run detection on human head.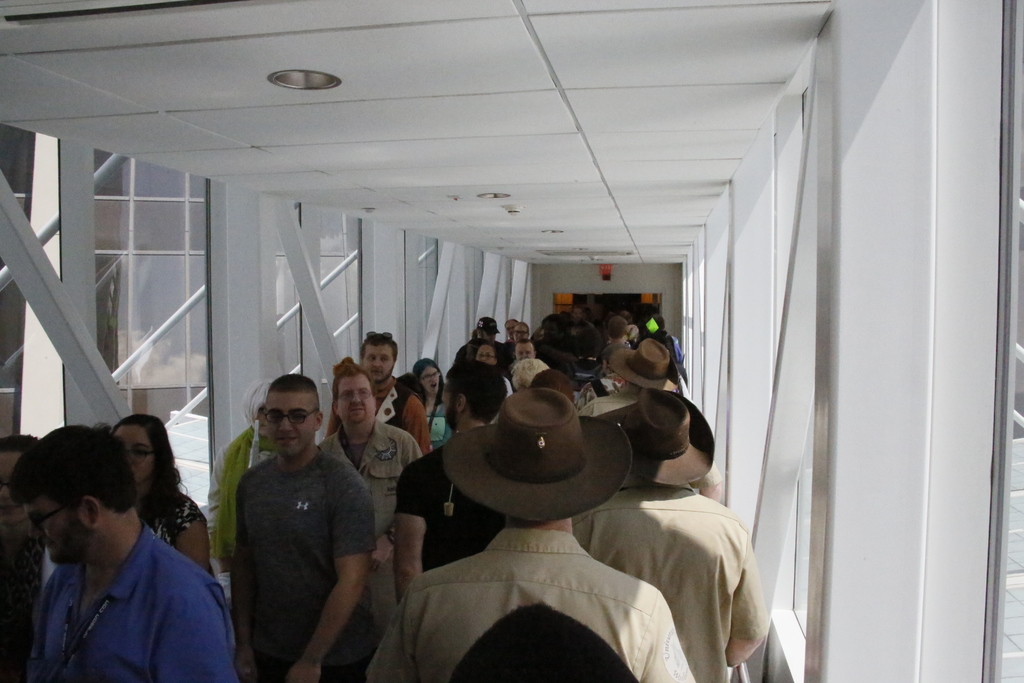
Result: (left=532, top=369, right=579, bottom=402).
